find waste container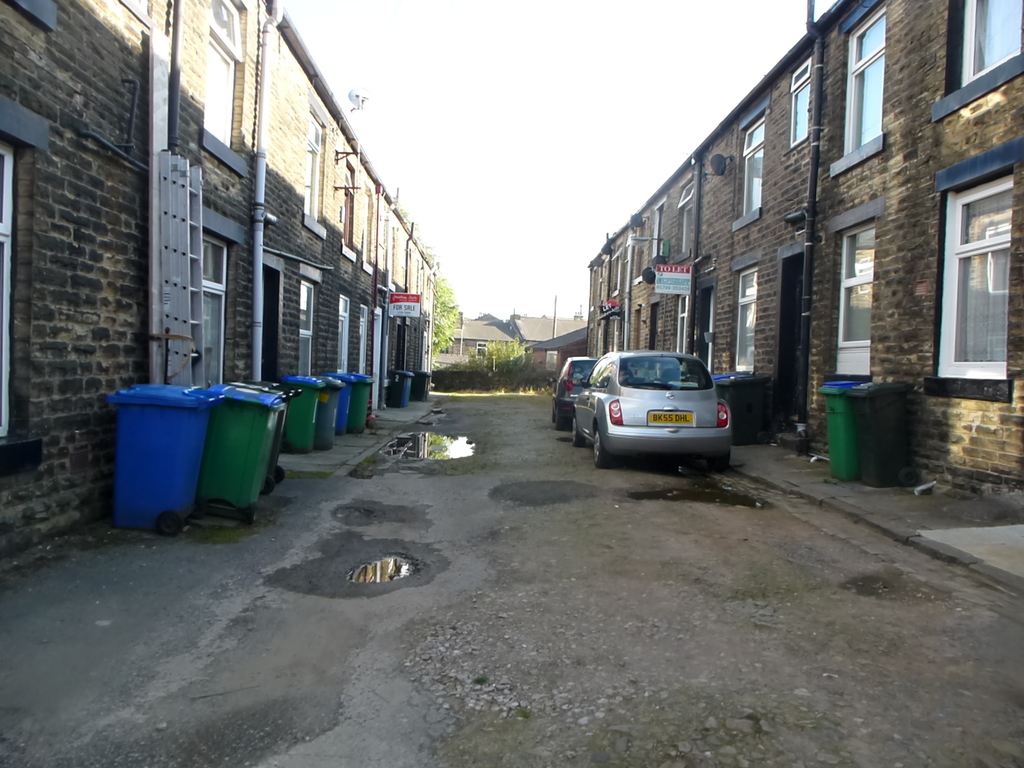
{"left": 713, "top": 368, "right": 776, "bottom": 445}
